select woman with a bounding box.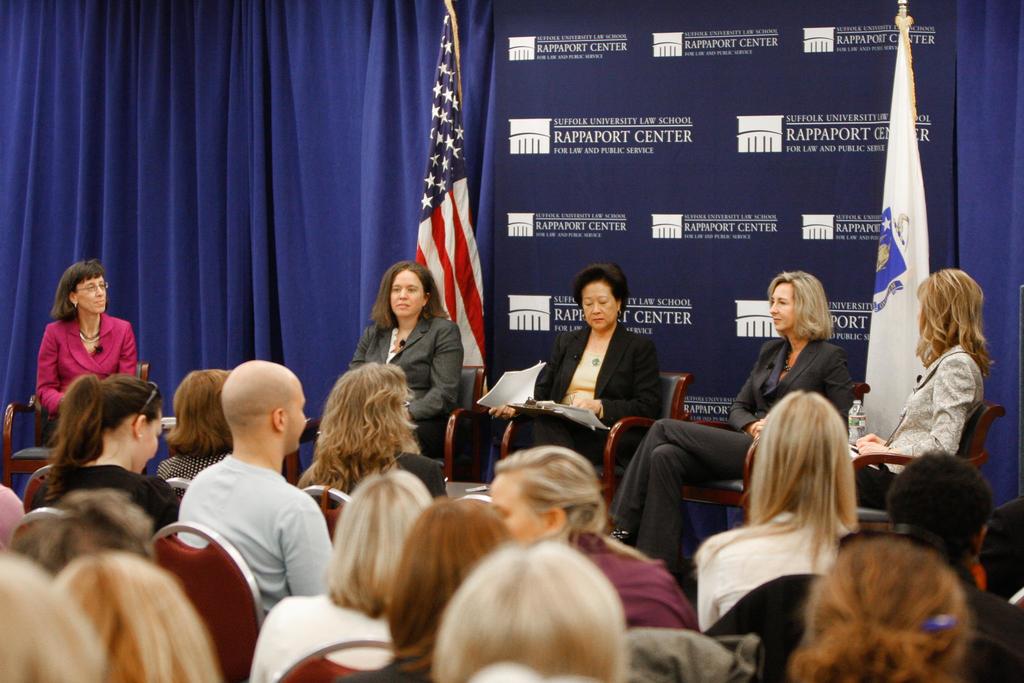
box(297, 359, 449, 500).
